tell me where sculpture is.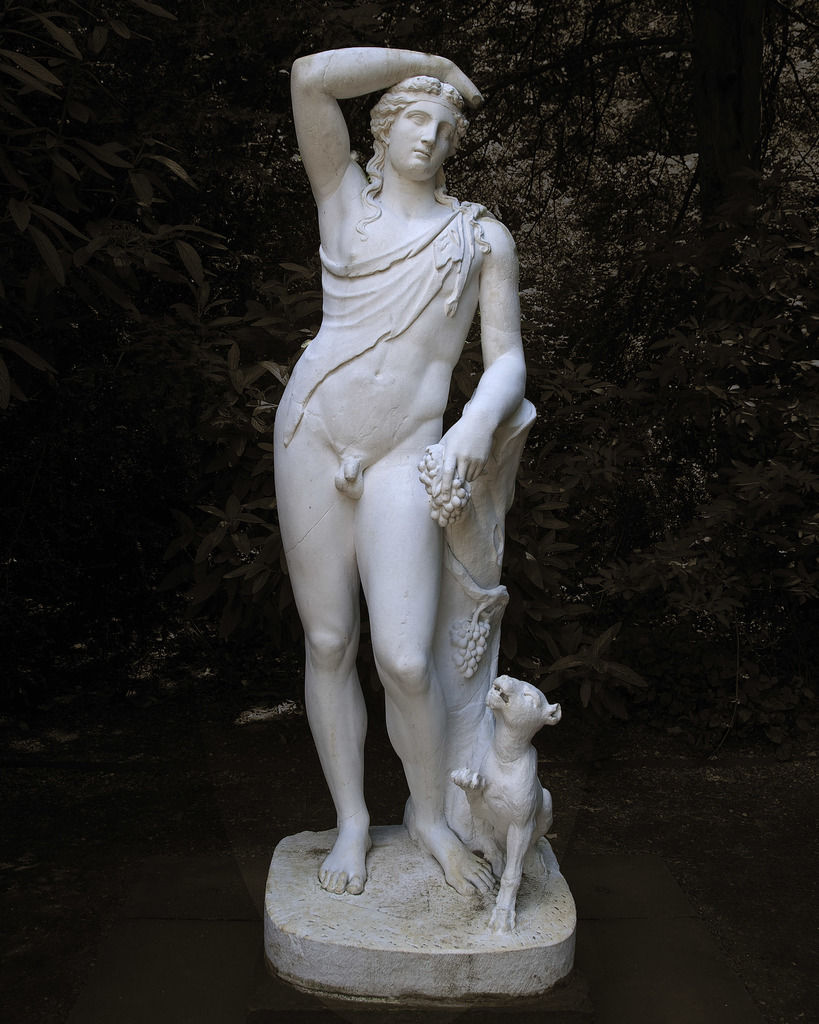
sculpture is at BBox(260, 48, 564, 996).
